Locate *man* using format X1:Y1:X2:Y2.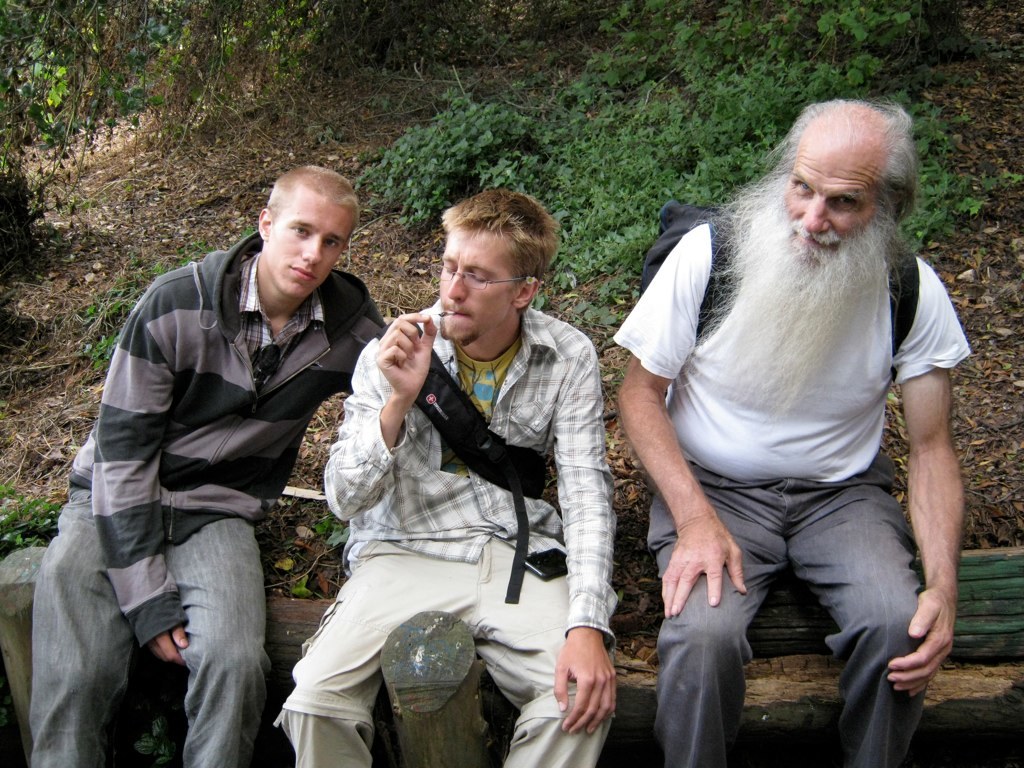
272:194:619:767.
